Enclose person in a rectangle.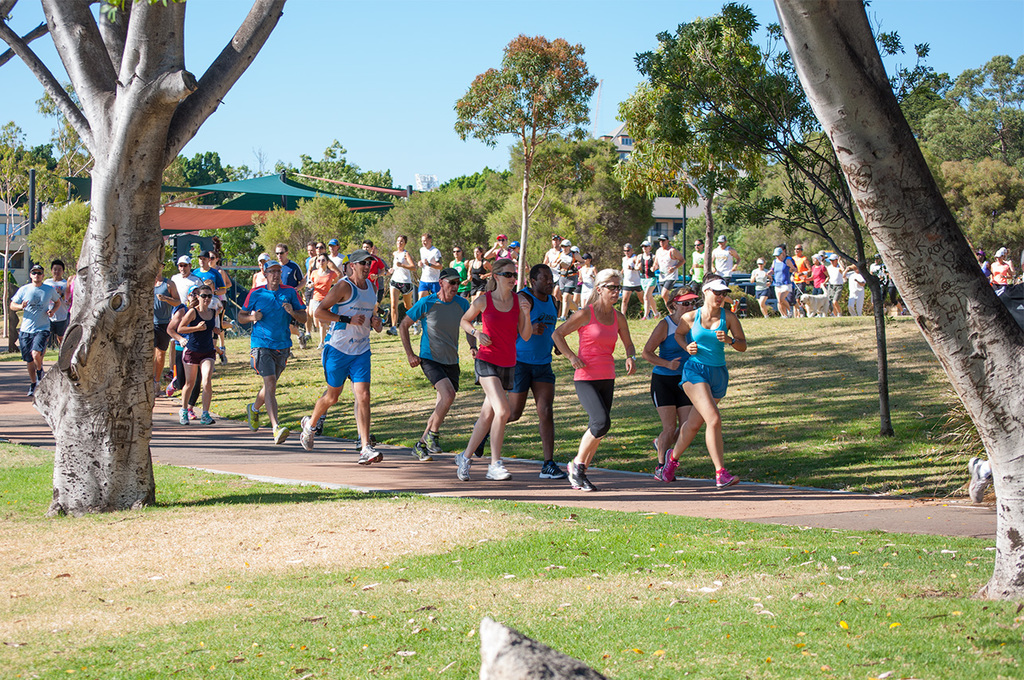
322,238,342,272.
